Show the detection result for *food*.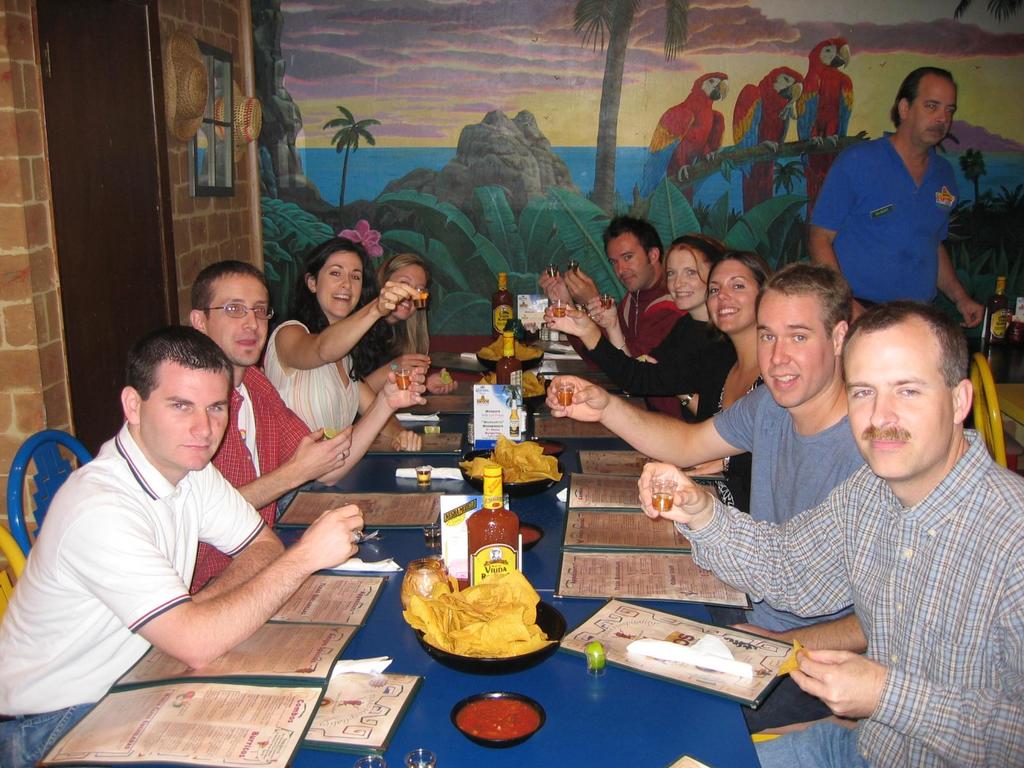
pyautogui.locateOnScreen(442, 371, 454, 384).
